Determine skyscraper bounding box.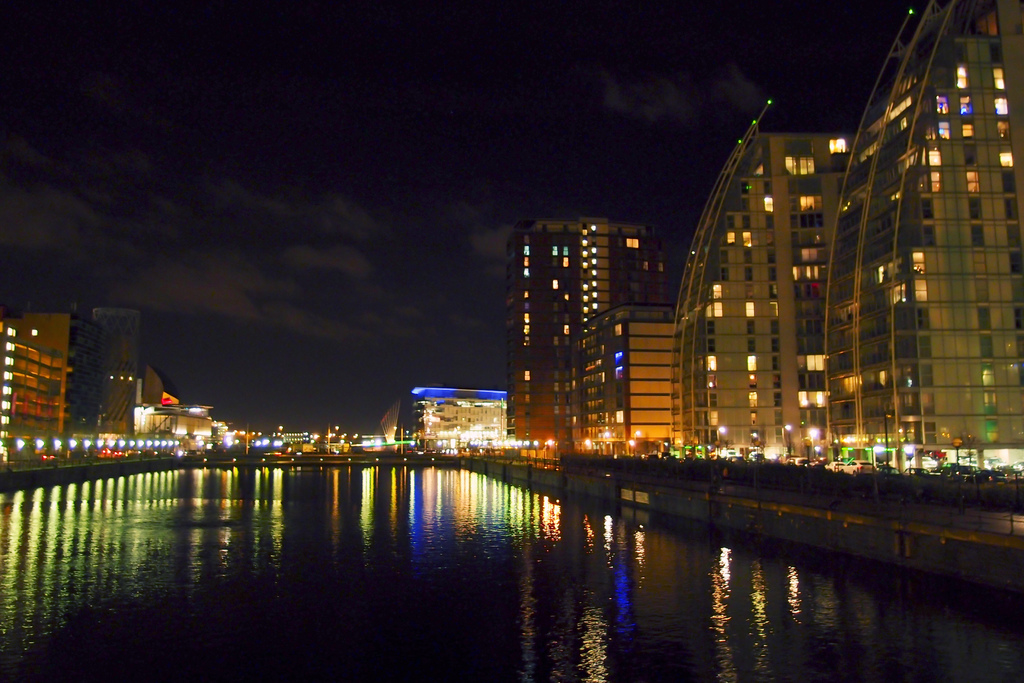
Determined: <box>673,94,850,463</box>.
